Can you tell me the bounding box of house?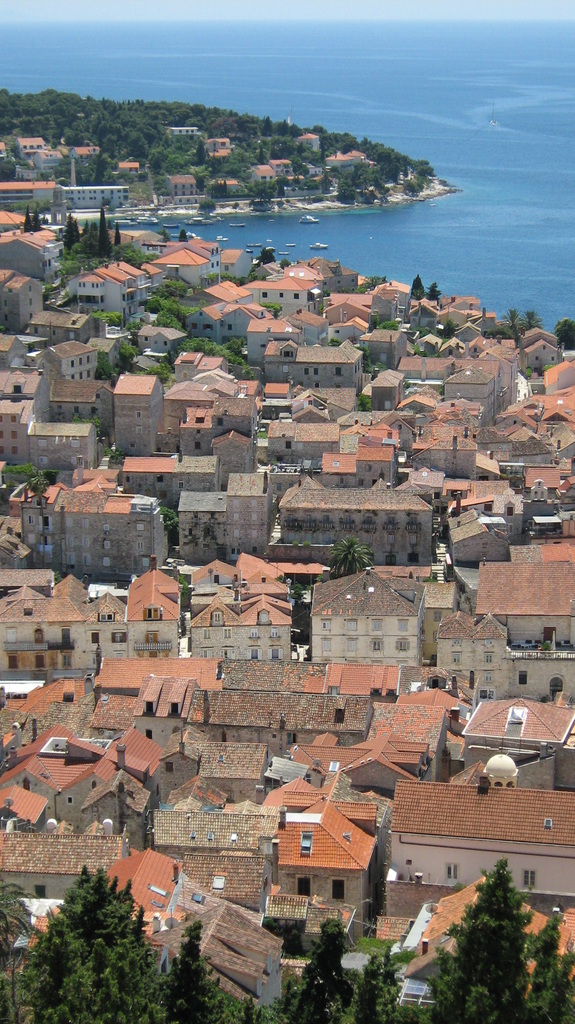
locate(322, 150, 357, 194).
